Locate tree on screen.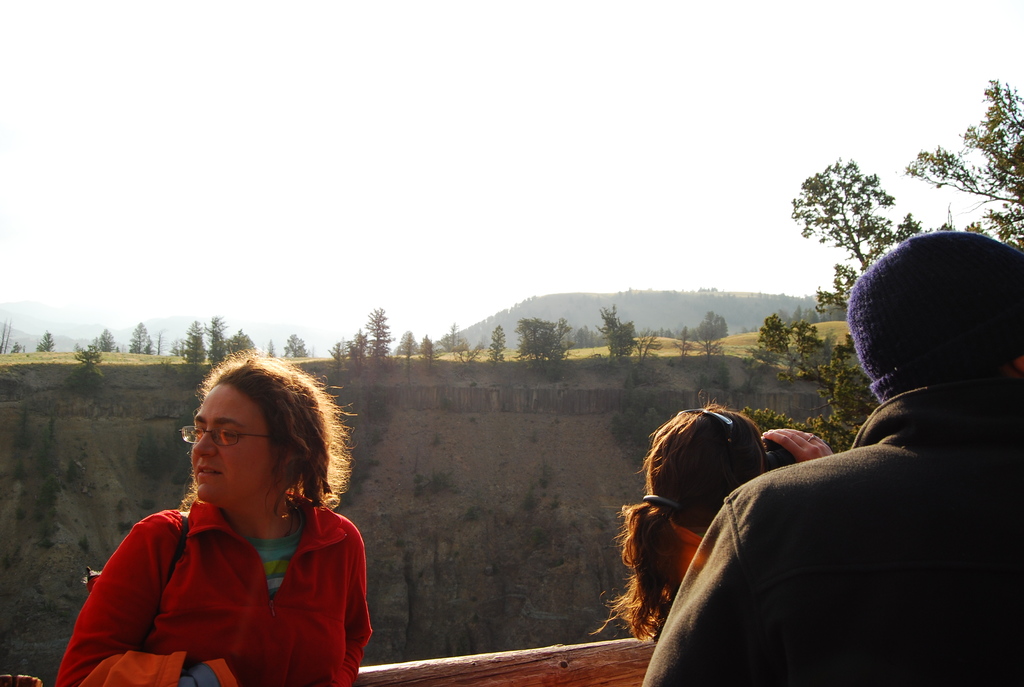
On screen at <region>323, 338, 344, 386</region>.
